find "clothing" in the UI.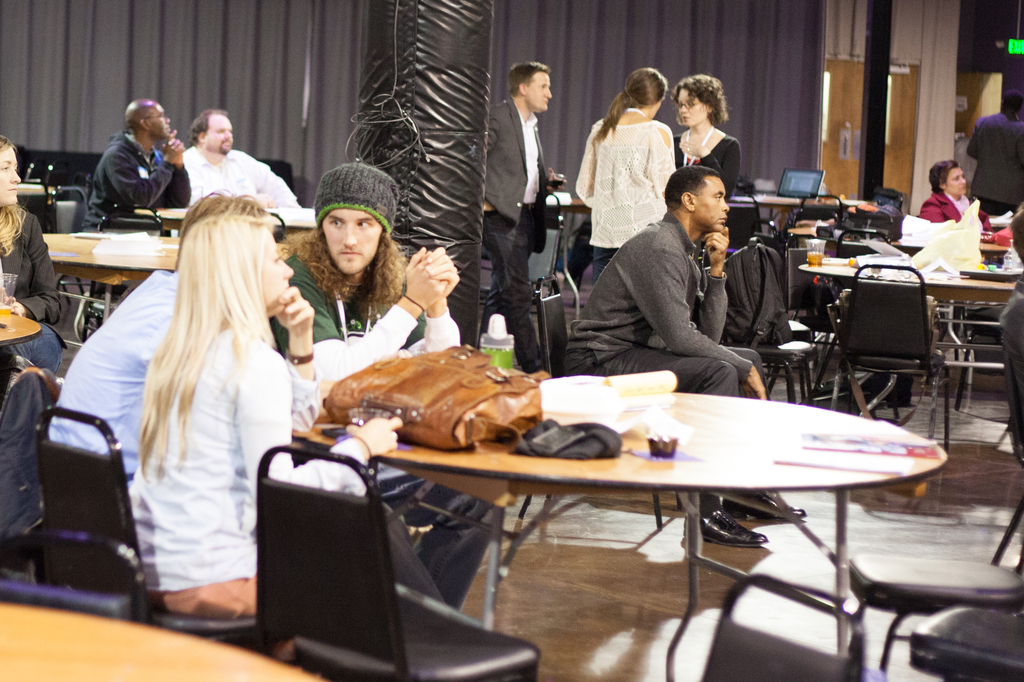
UI element at locate(969, 104, 1023, 219).
